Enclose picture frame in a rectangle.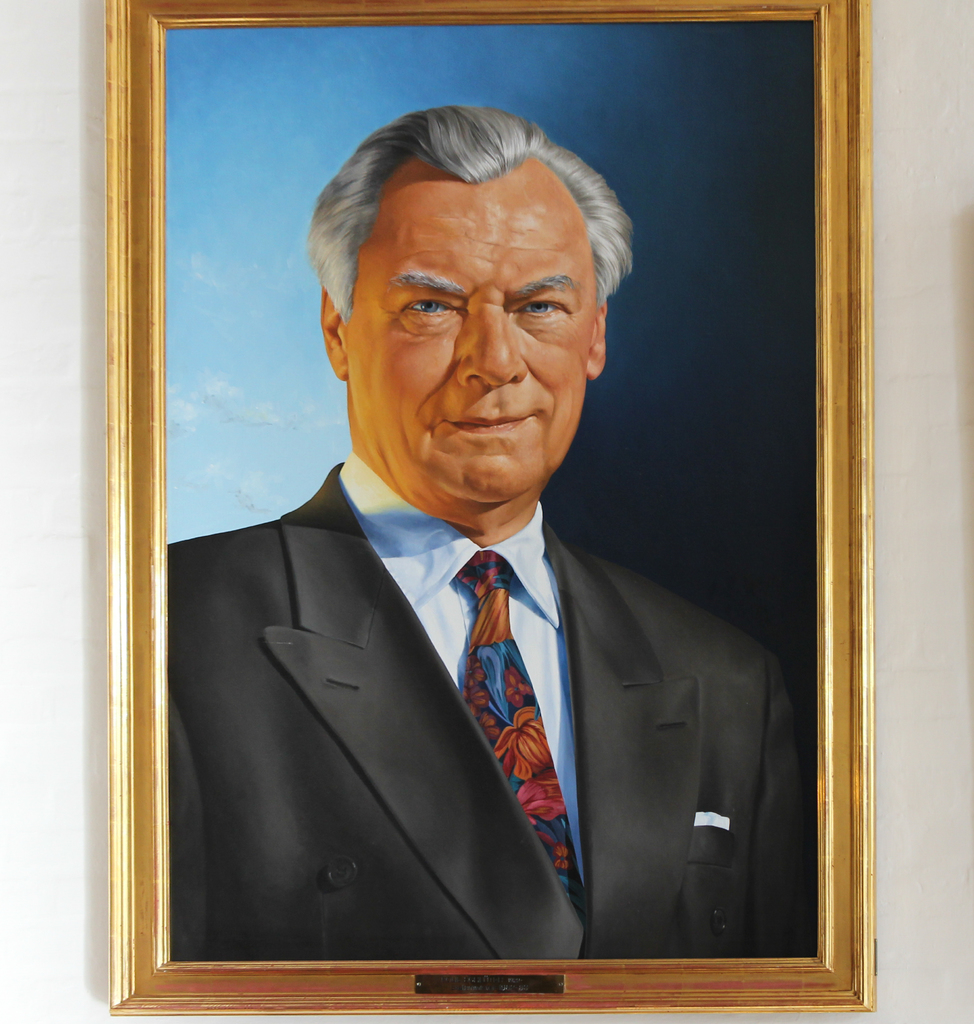
pyautogui.locateOnScreen(70, 0, 901, 1023).
